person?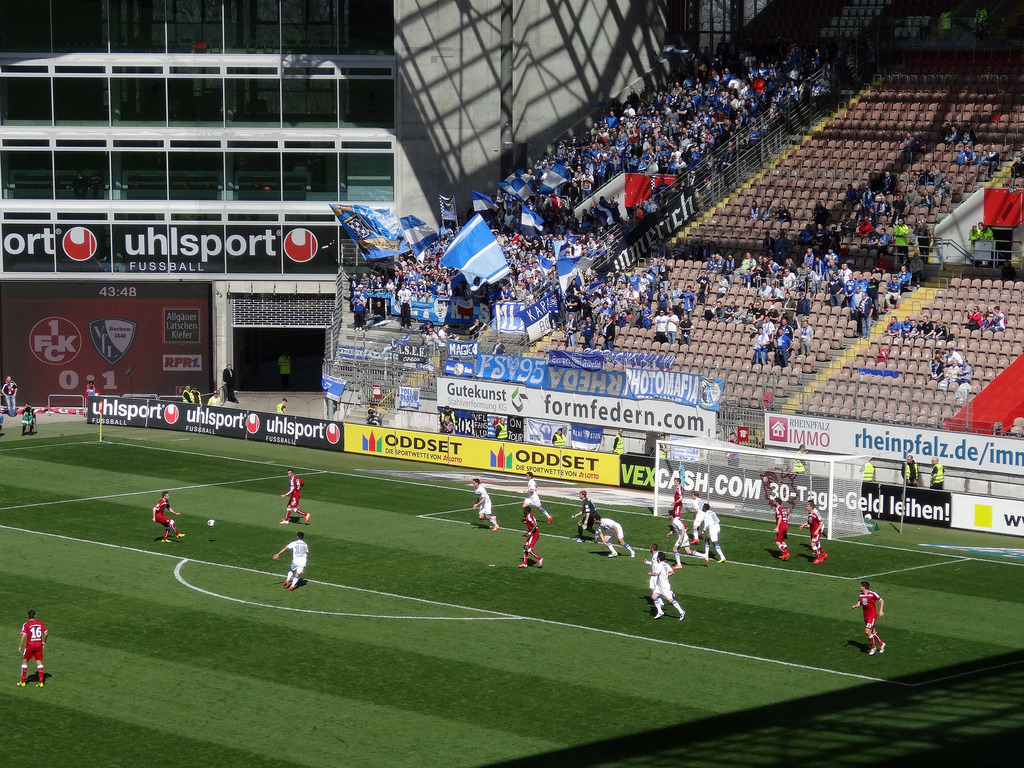
pyautogui.locateOnScreen(270, 529, 314, 593)
